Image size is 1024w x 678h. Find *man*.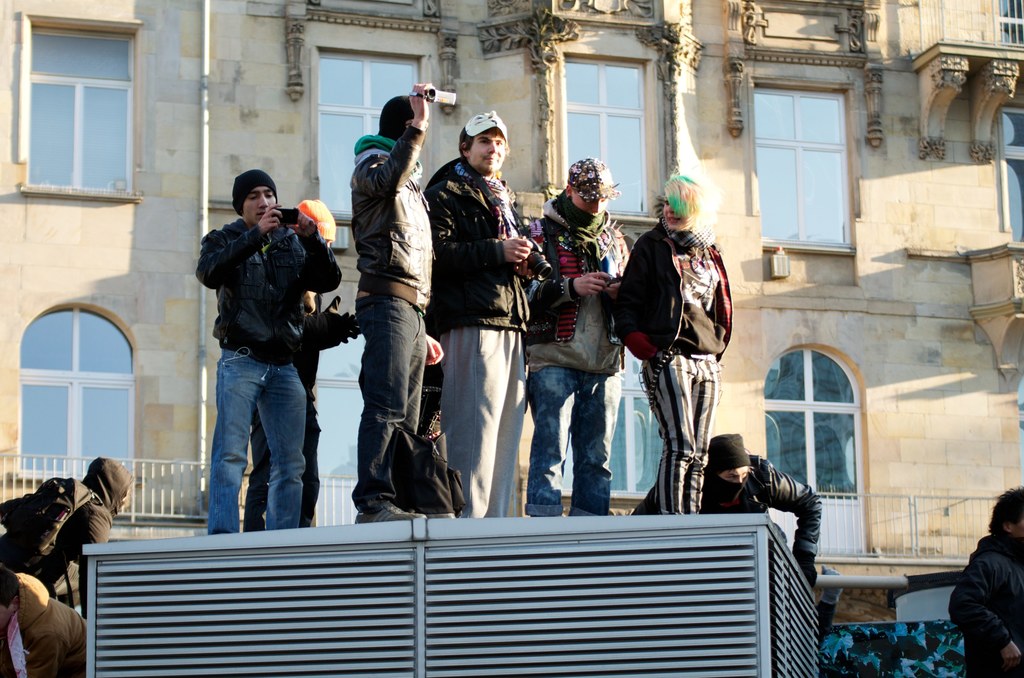
bbox(348, 79, 445, 520).
